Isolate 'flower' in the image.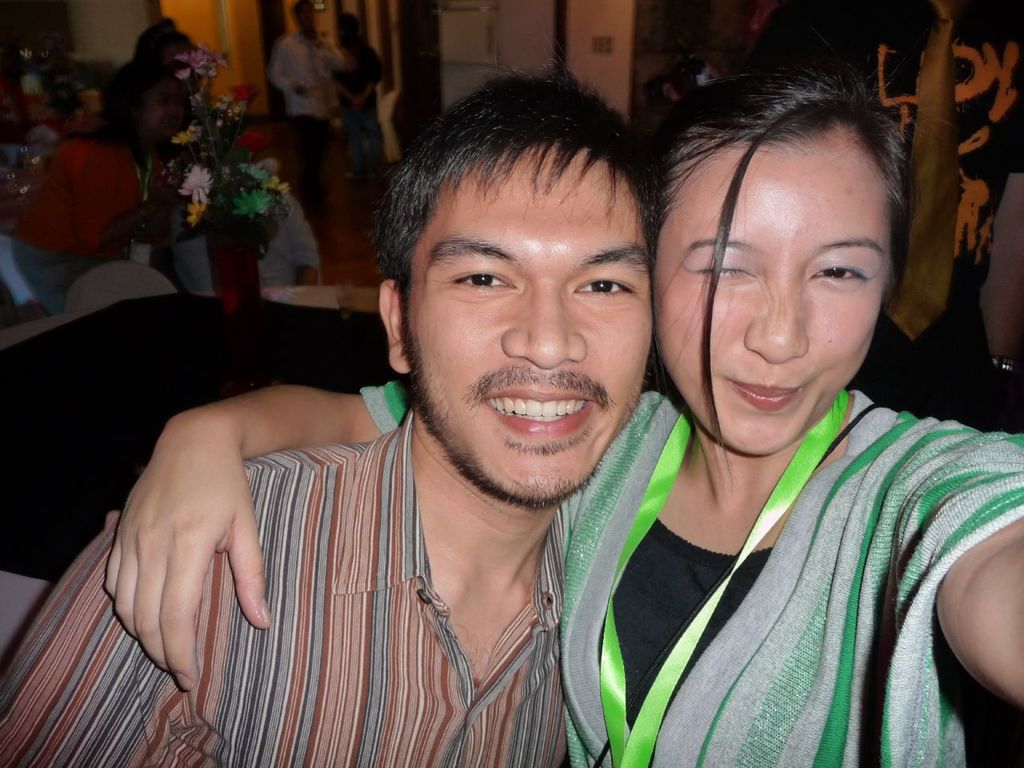
Isolated region: [x1=173, y1=119, x2=217, y2=143].
